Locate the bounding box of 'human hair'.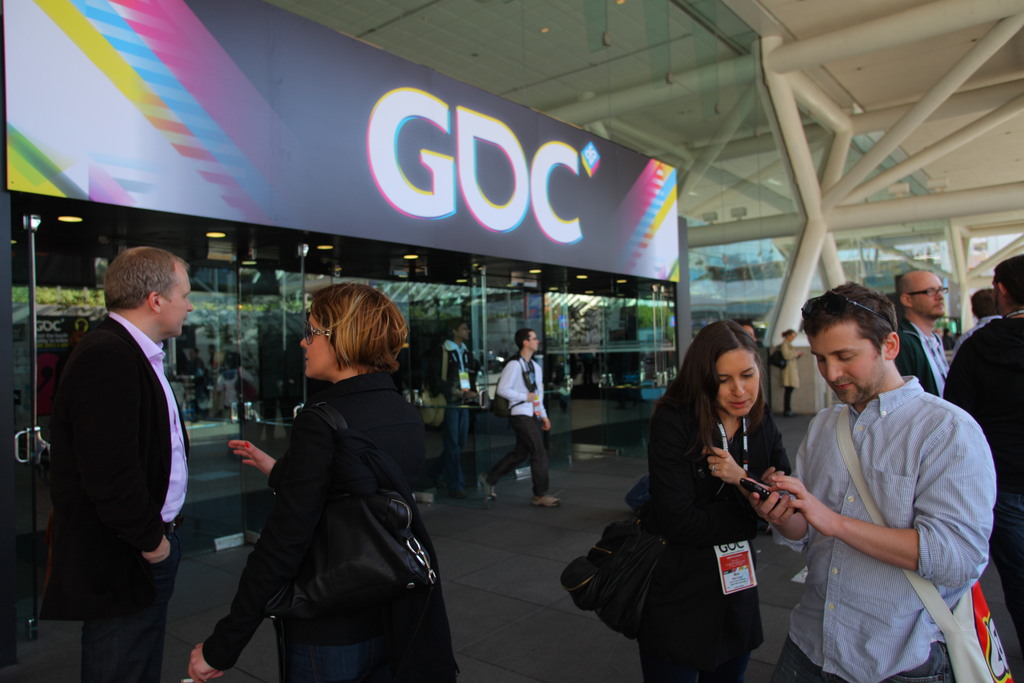
Bounding box: select_region(781, 330, 795, 338).
